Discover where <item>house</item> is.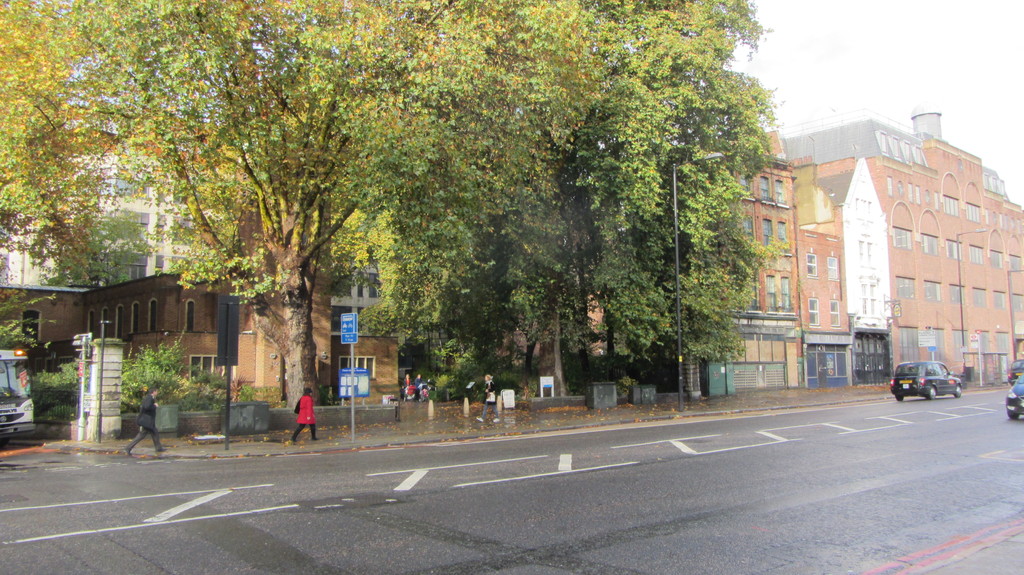
Discovered at 19, 234, 305, 418.
